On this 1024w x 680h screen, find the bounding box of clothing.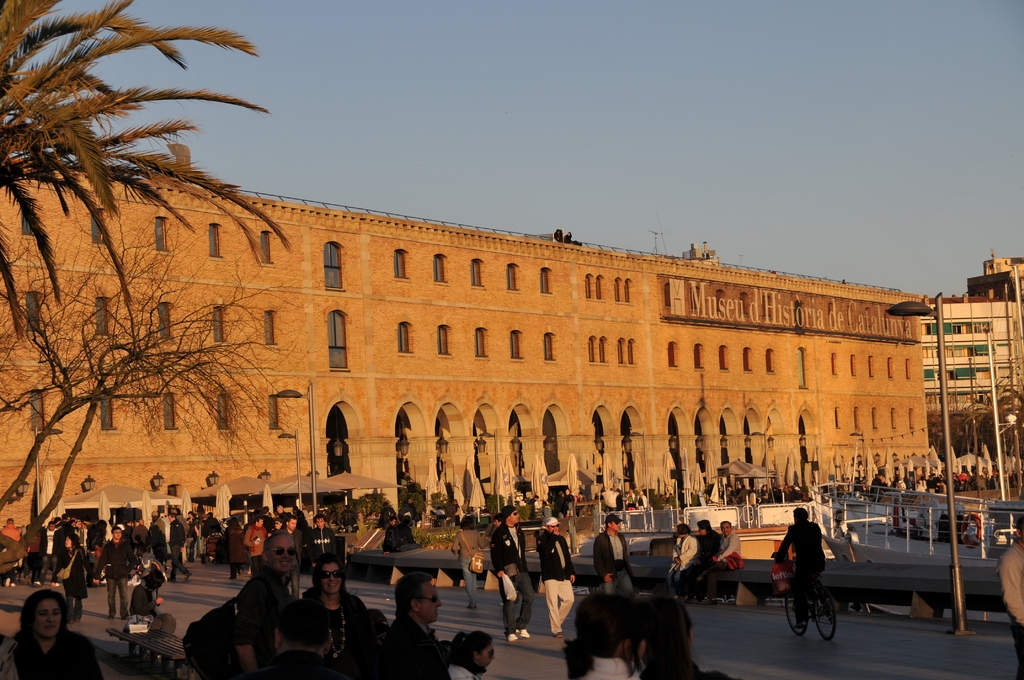
Bounding box: x1=443 y1=655 x2=486 y2=679.
